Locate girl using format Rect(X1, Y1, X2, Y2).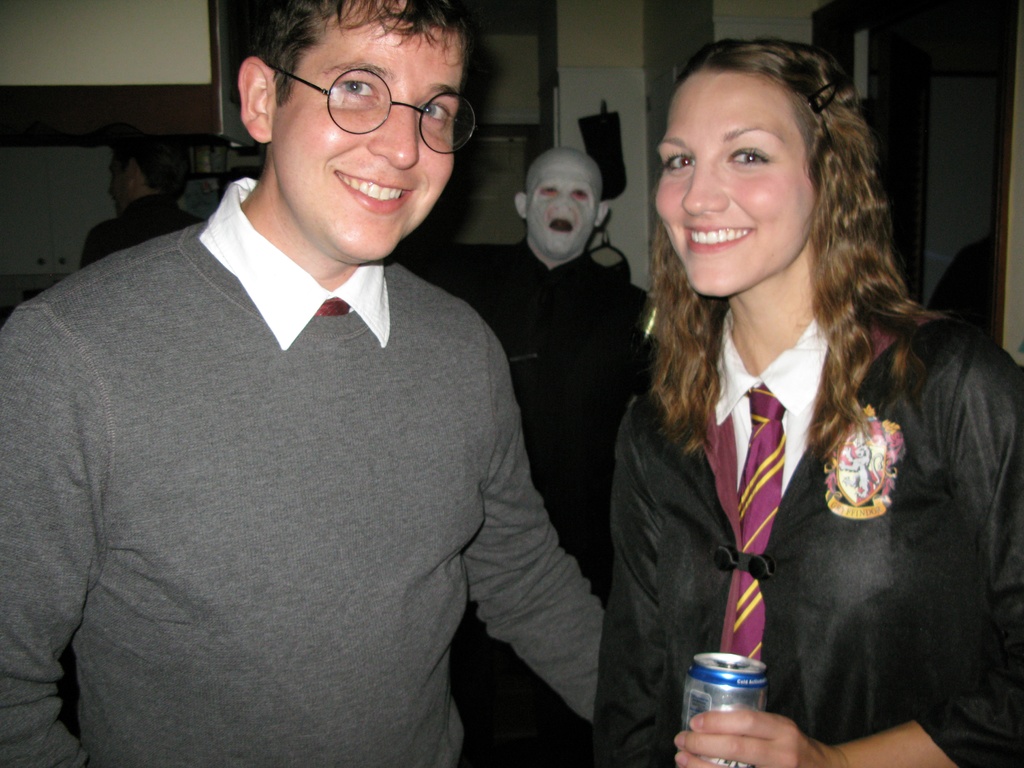
Rect(591, 38, 1023, 767).
